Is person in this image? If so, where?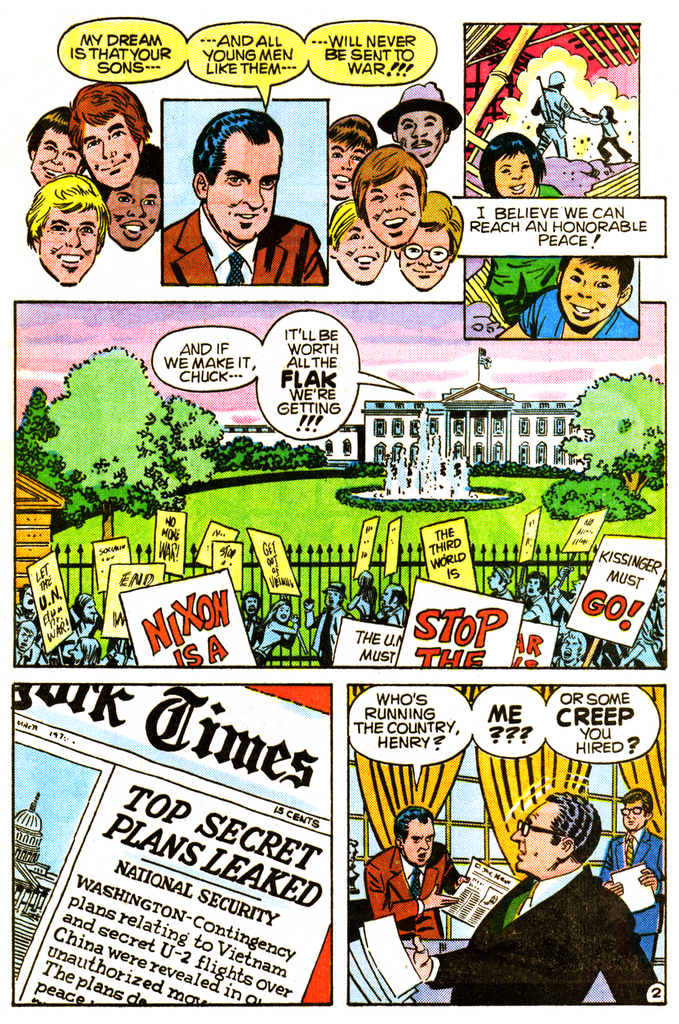
Yes, at locate(380, 83, 466, 166).
